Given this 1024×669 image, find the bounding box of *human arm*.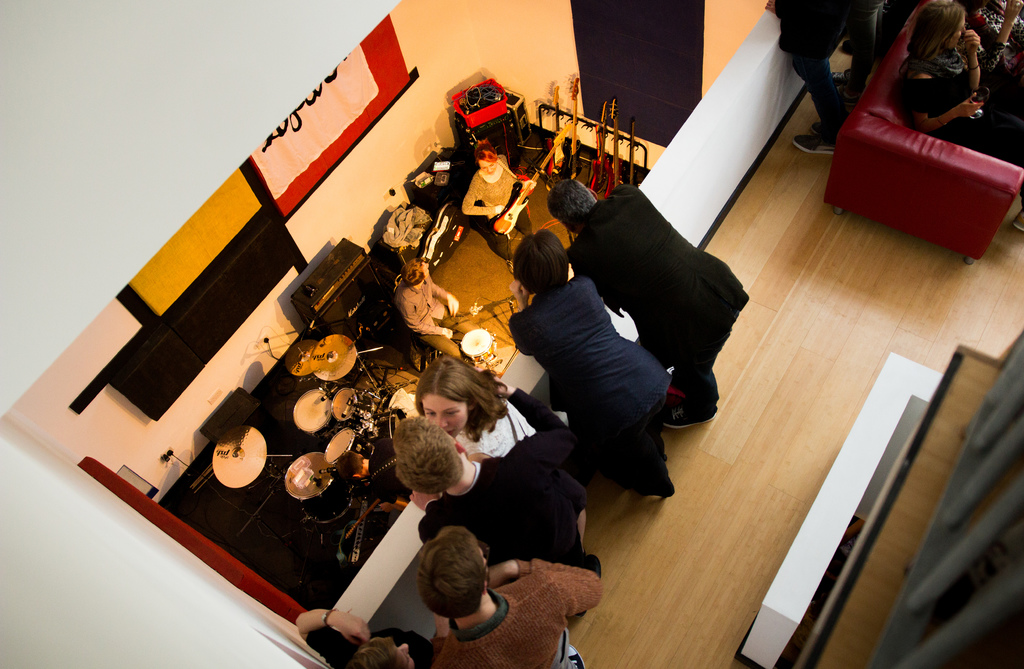
<box>430,614,461,668</box>.
